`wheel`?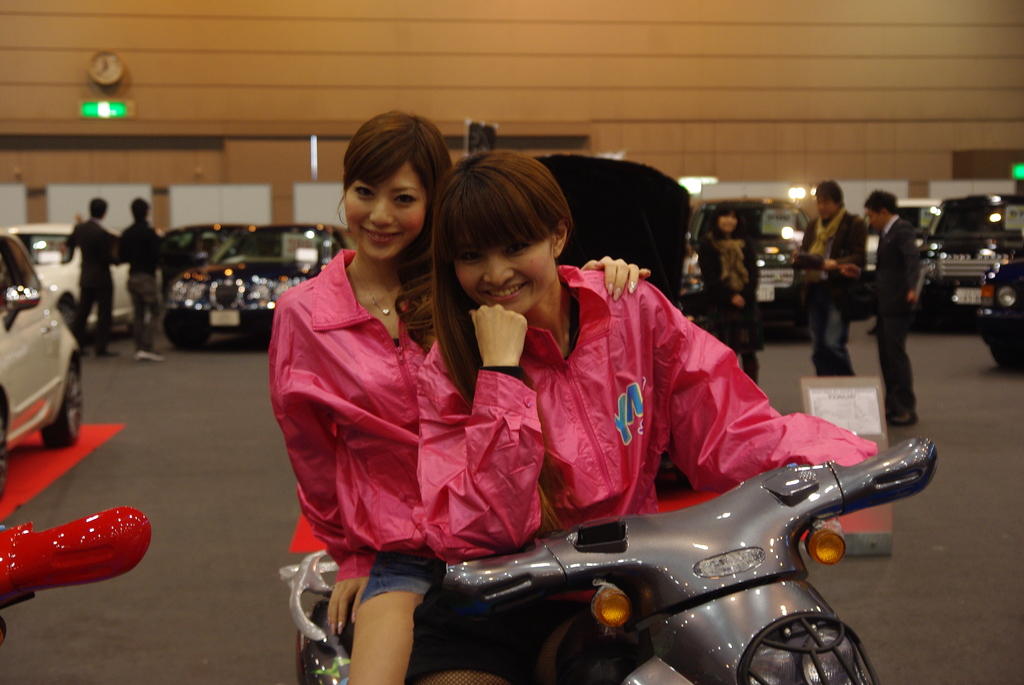
[left=991, top=340, right=1023, bottom=369]
